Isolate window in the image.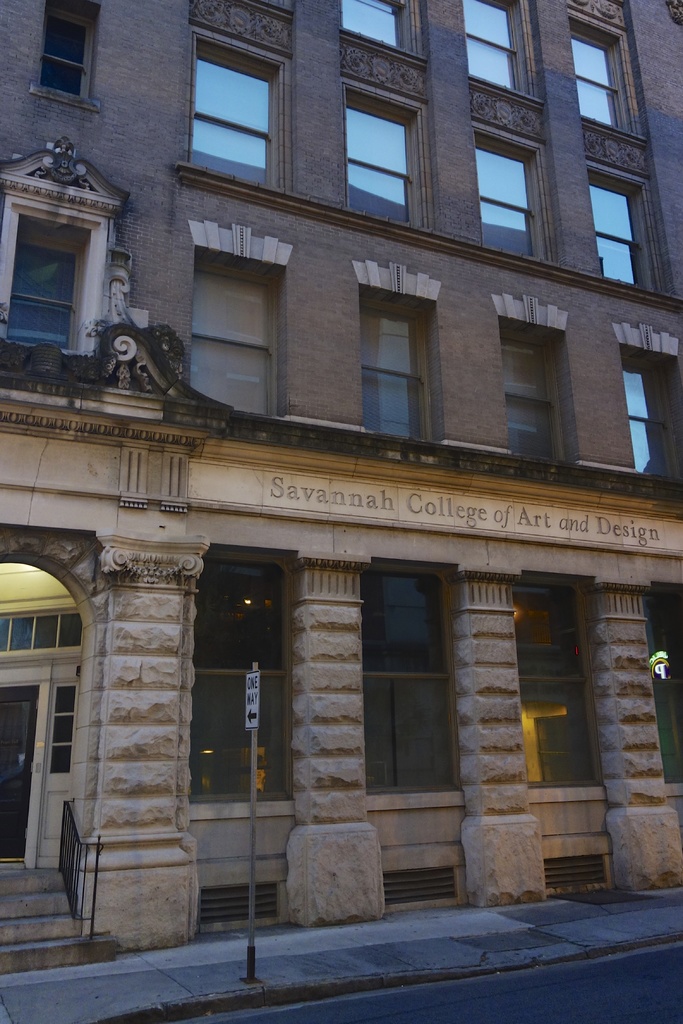
Isolated region: bbox=[177, 548, 299, 806].
